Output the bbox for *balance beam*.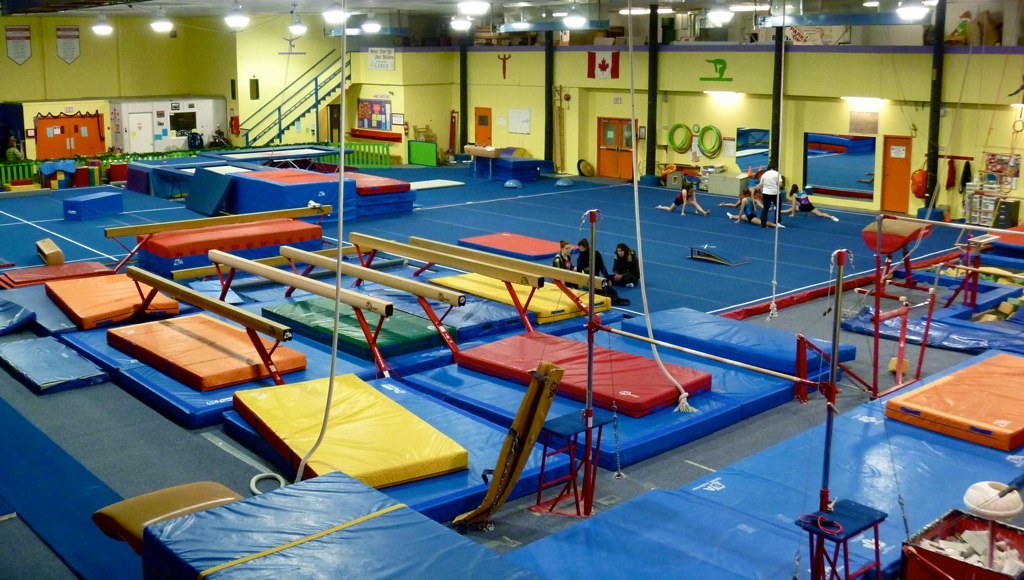
bbox=[348, 231, 544, 289].
